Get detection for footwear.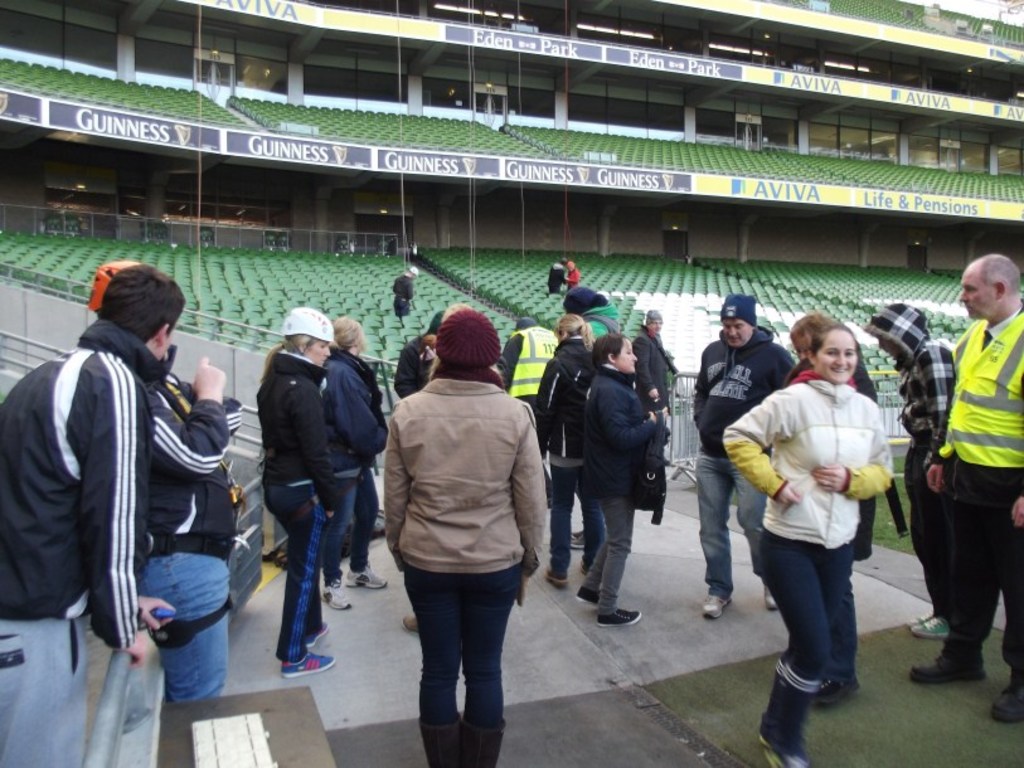
Detection: (282, 648, 345, 672).
